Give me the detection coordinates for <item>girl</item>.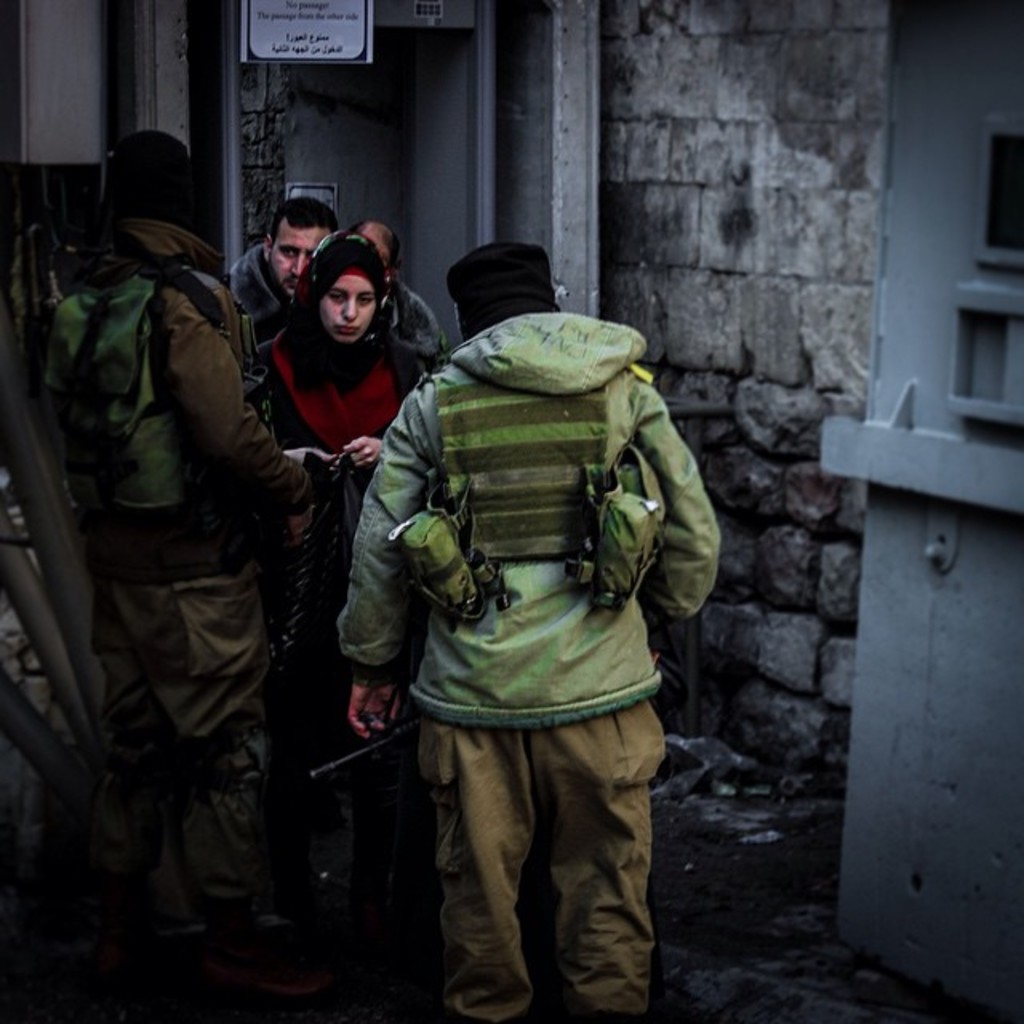
bbox=(243, 229, 448, 757).
